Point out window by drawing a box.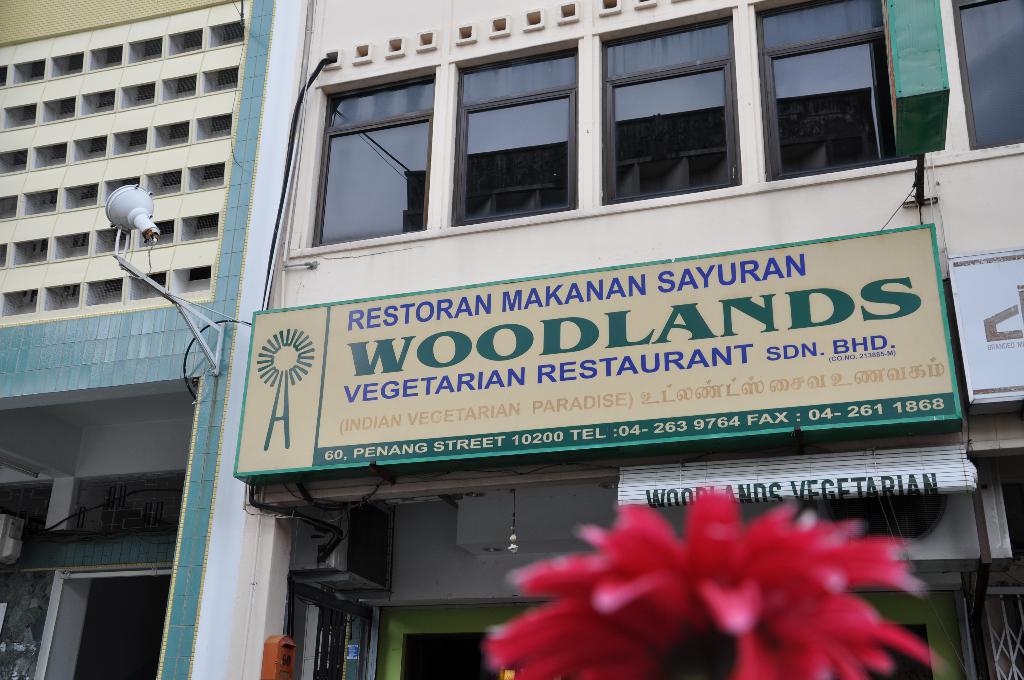
[x1=136, y1=223, x2=173, y2=247].
